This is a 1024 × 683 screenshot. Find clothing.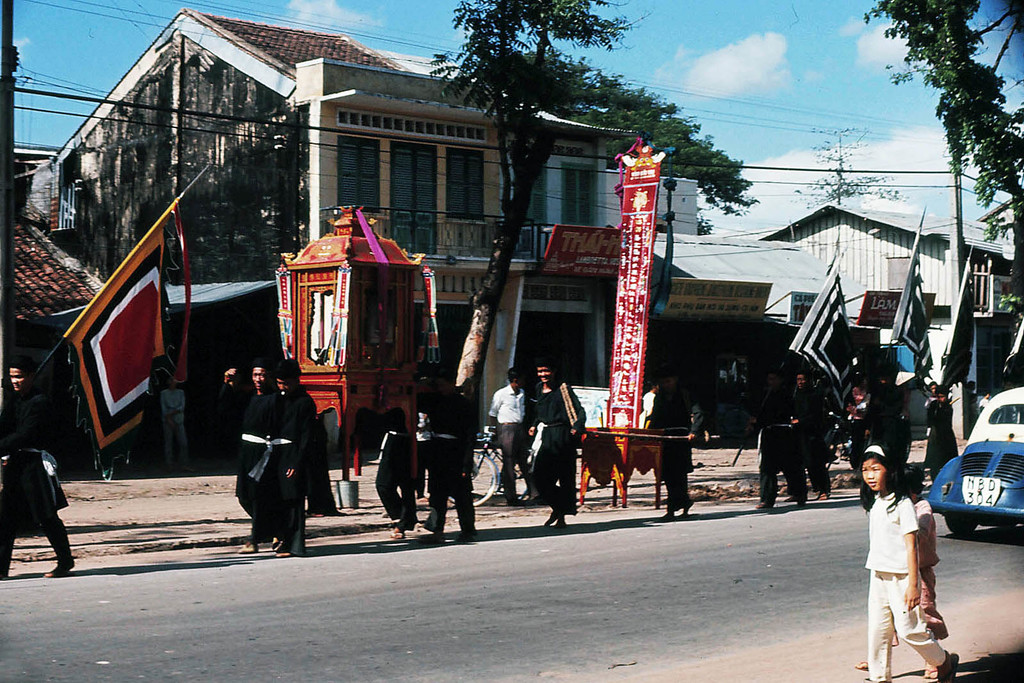
Bounding box: pyautogui.locateOnScreen(921, 397, 961, 482).
